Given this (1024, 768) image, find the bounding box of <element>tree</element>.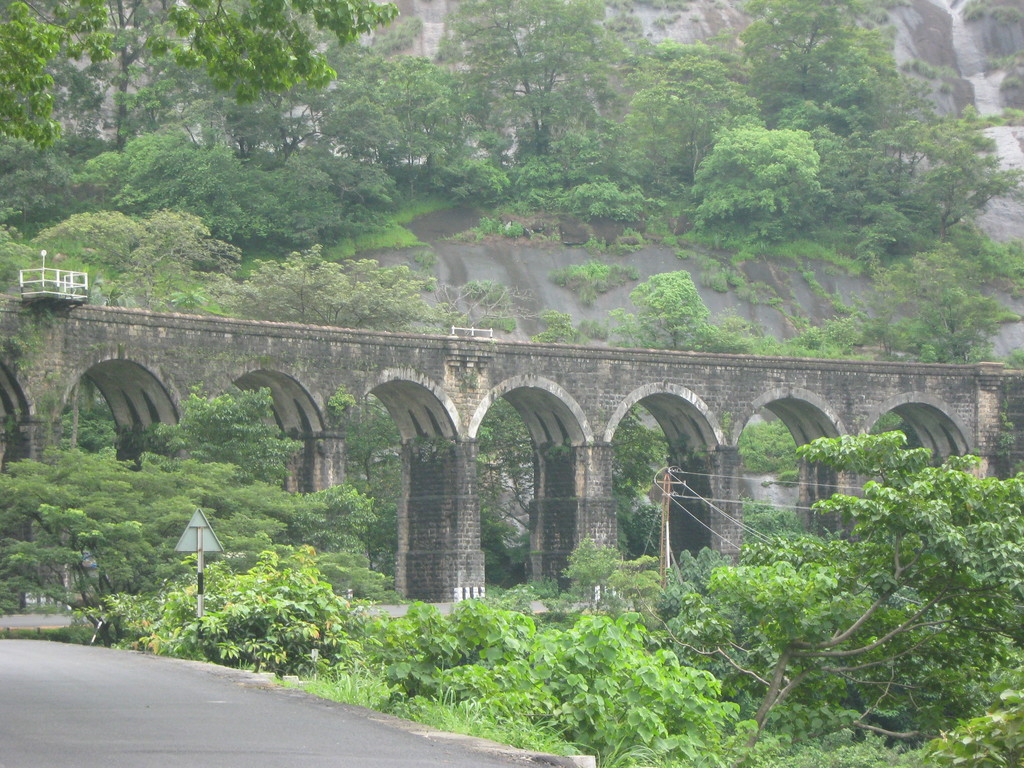
<region>636, 431, 1023, 767</region>.
